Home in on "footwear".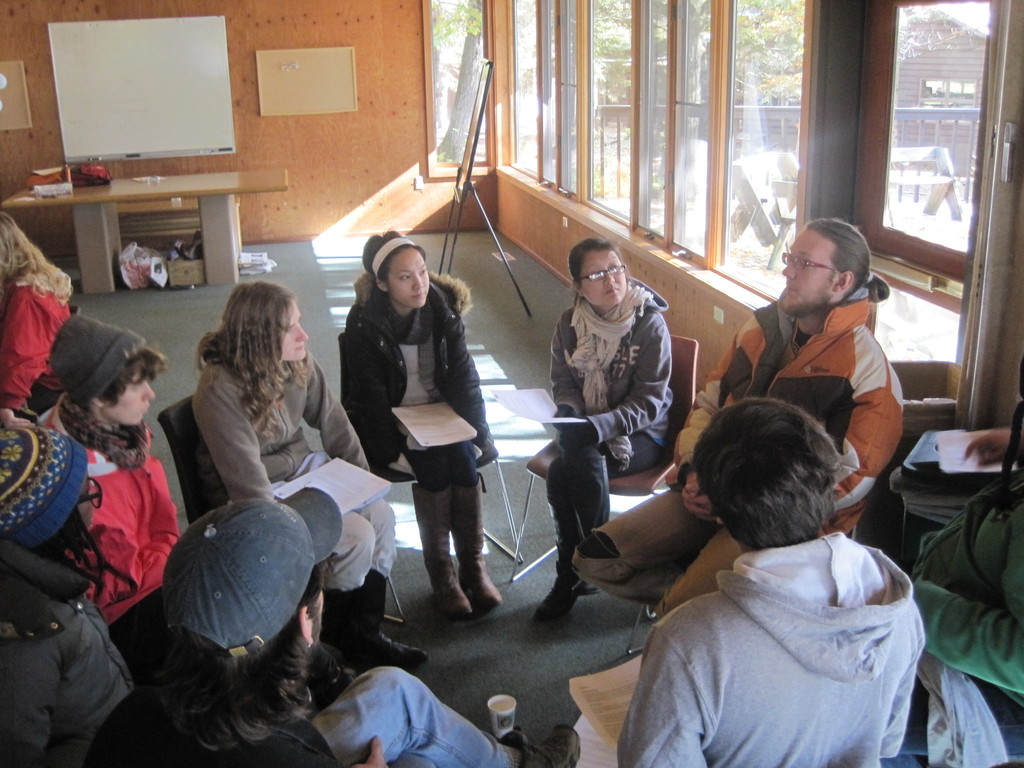
Homed in at crop(532, 584, 575, 622).
